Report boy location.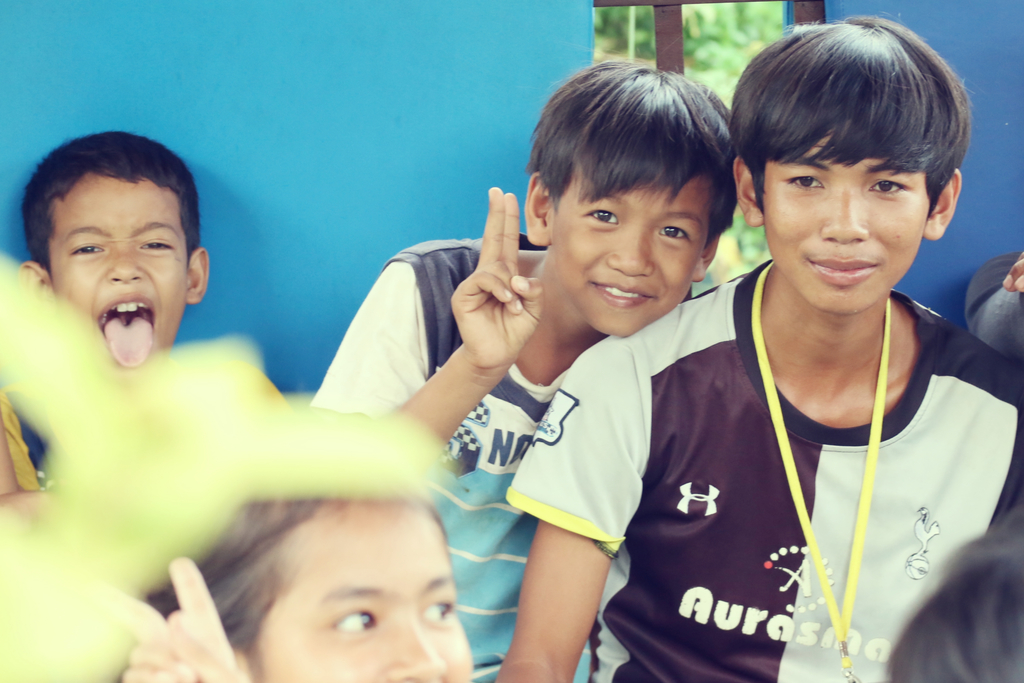
Report: 0, 126, 309, 530.
